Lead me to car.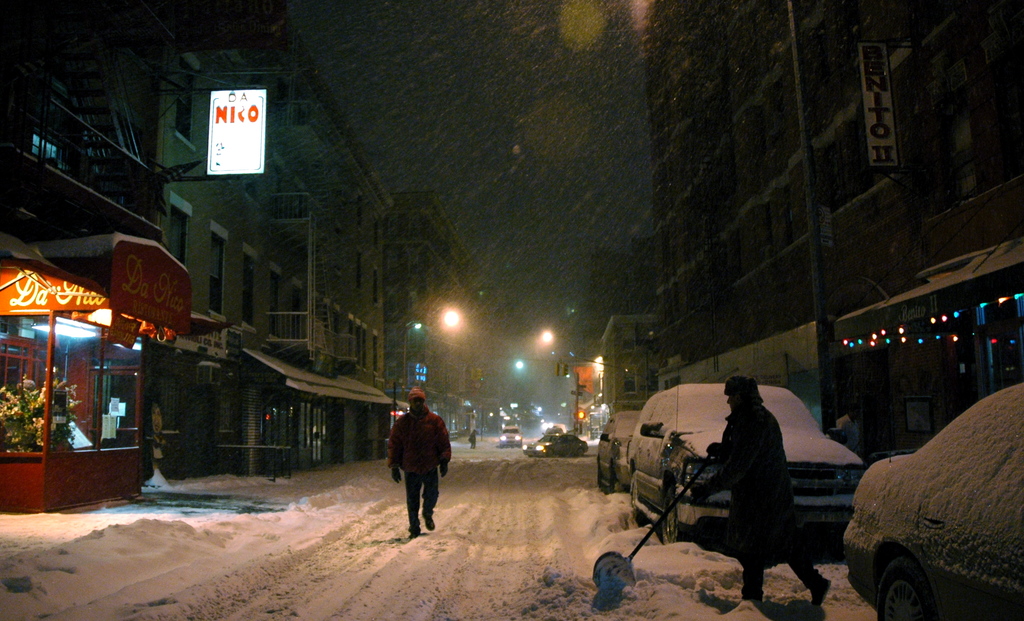
Lead to x1=843 y1=380 x2=1023 y2=620.
